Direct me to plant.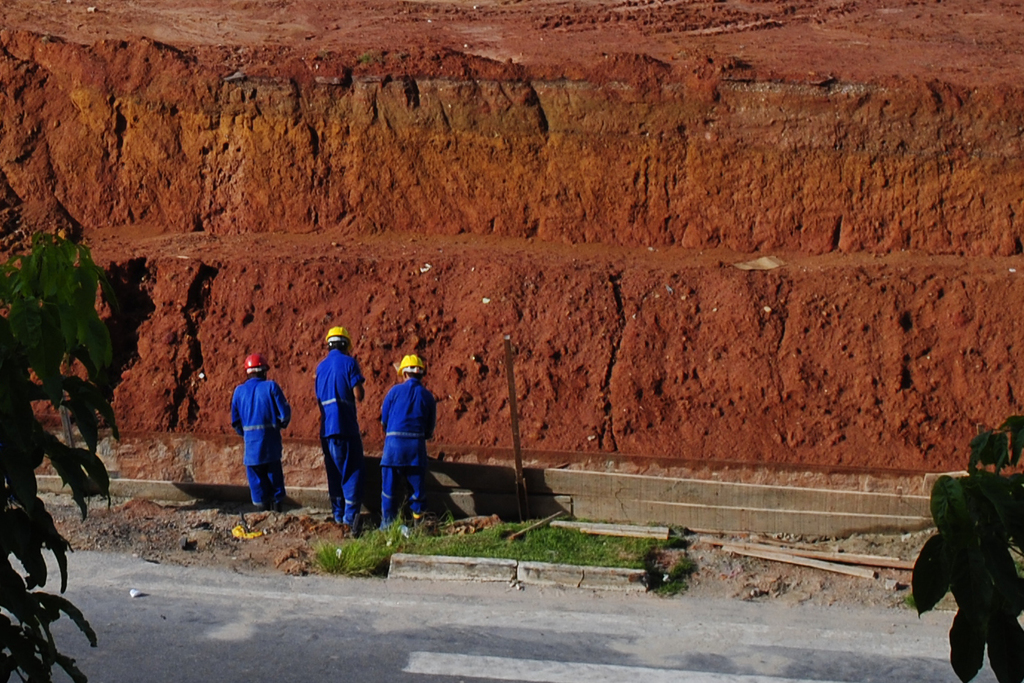
Direction: 898,581,924,607.
